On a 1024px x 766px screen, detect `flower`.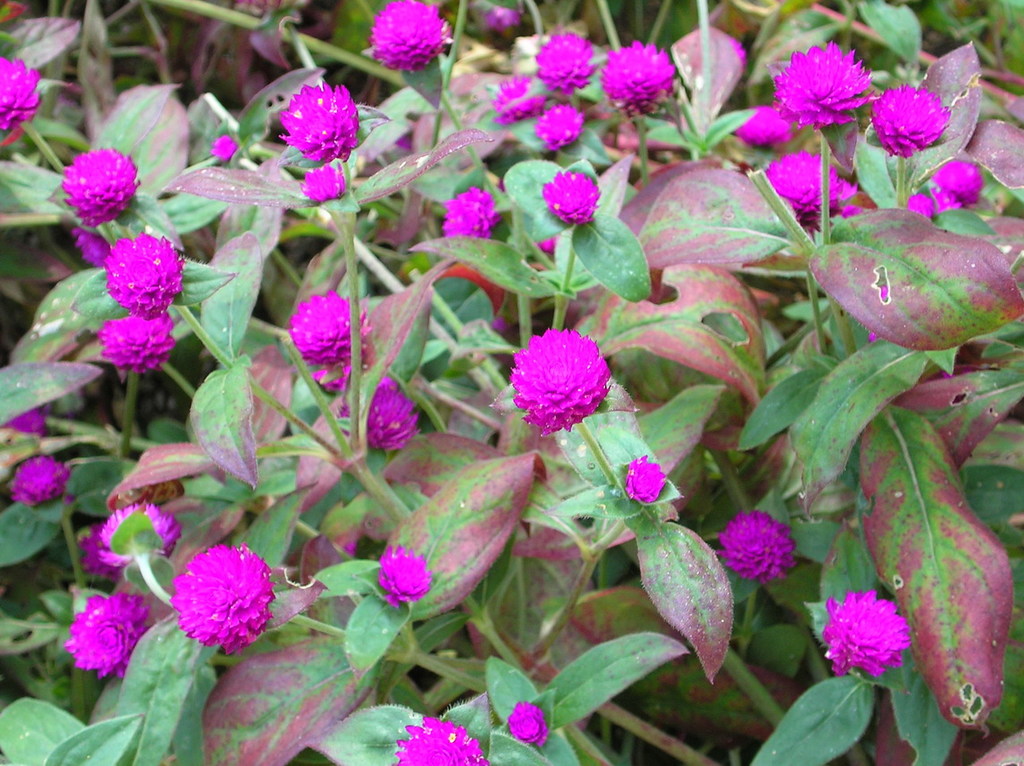
{"left": 625, "top": 457, "right": 662, "bottom": 497}.
